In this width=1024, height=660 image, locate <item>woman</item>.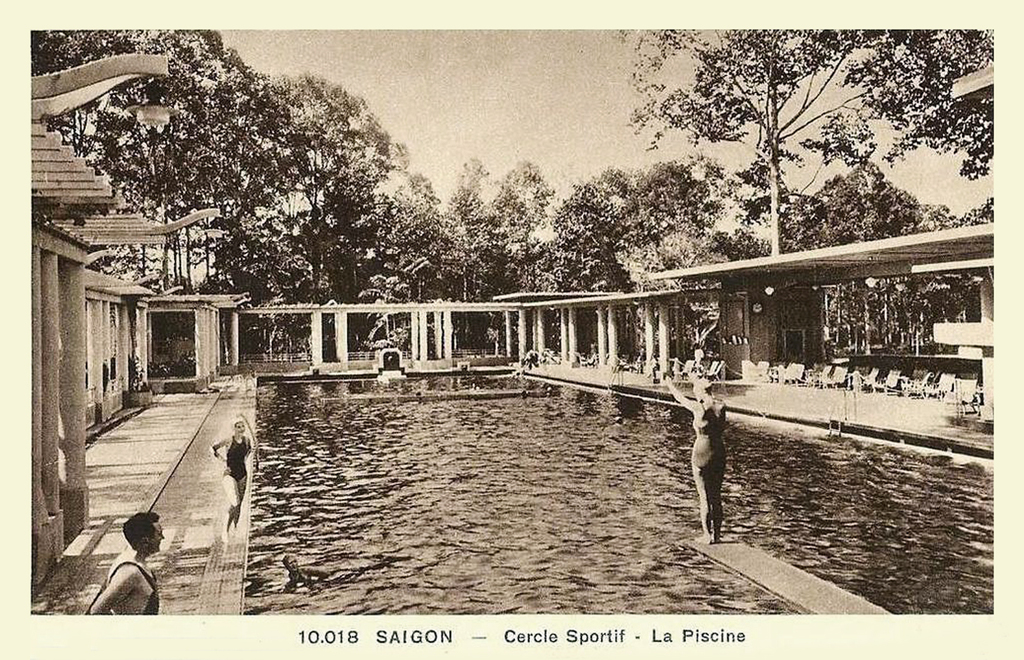
Bounding box: <region>195, 409, 248, 542</region>.
